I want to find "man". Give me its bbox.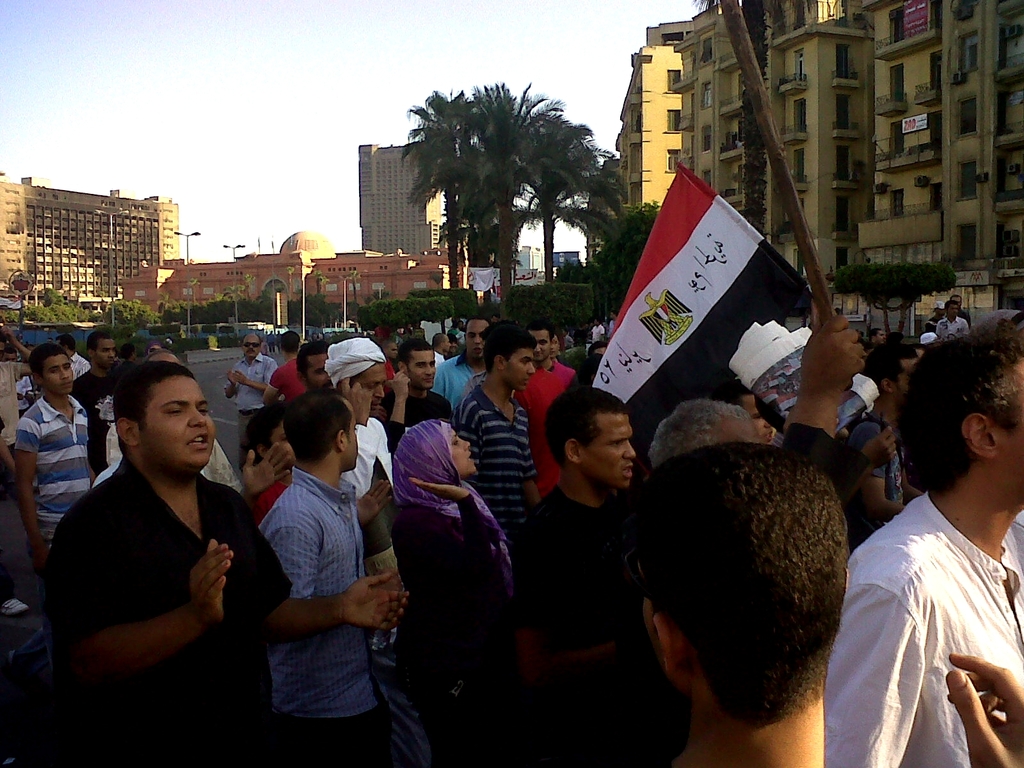
(left=952, top=294, right=965, bottom=322).
